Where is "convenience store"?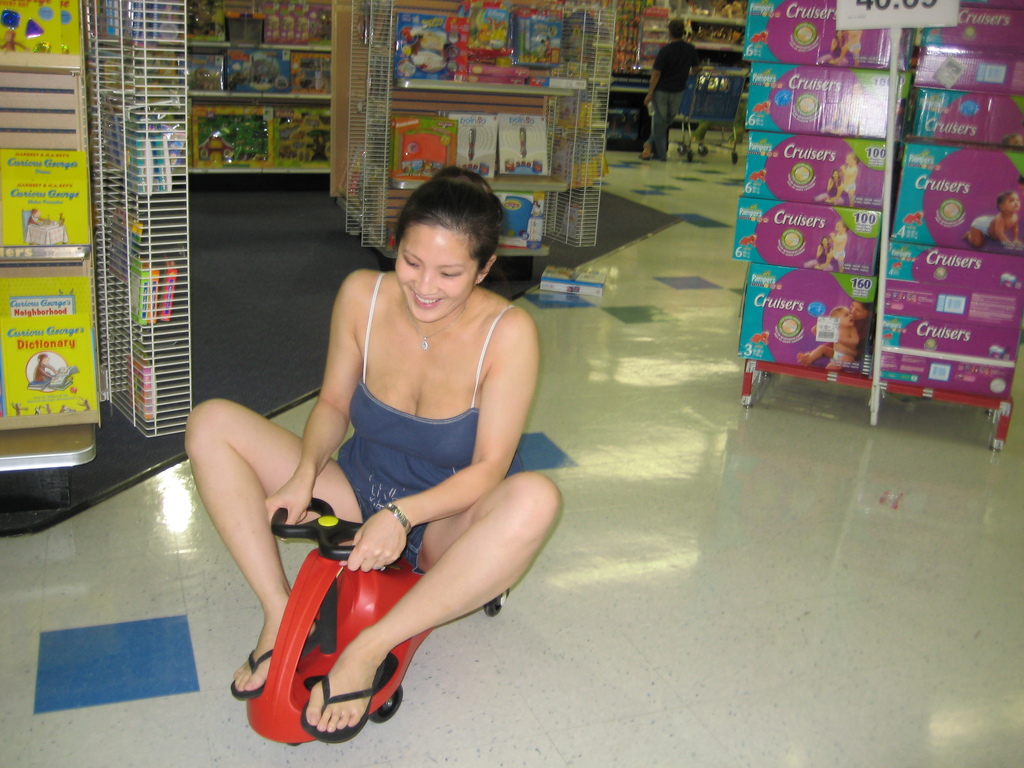
box=[7, 0, 994, 742].
